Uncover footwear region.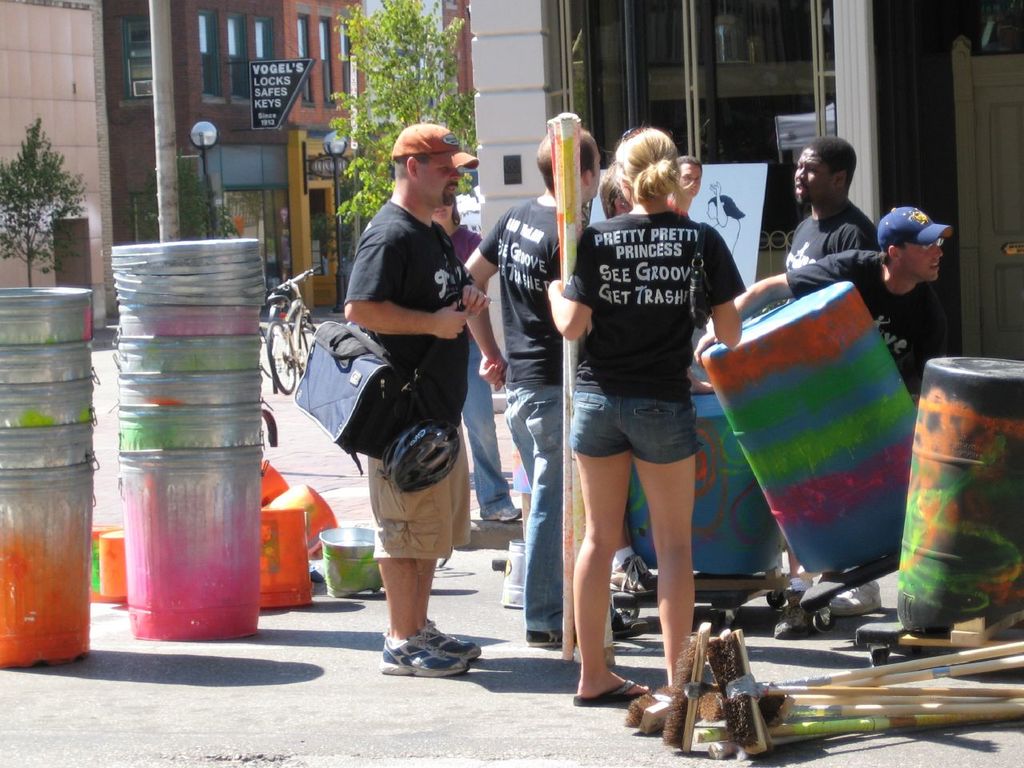
Uncovered: pyautogui.locateOnScreen(530, 630, 572, 650).
